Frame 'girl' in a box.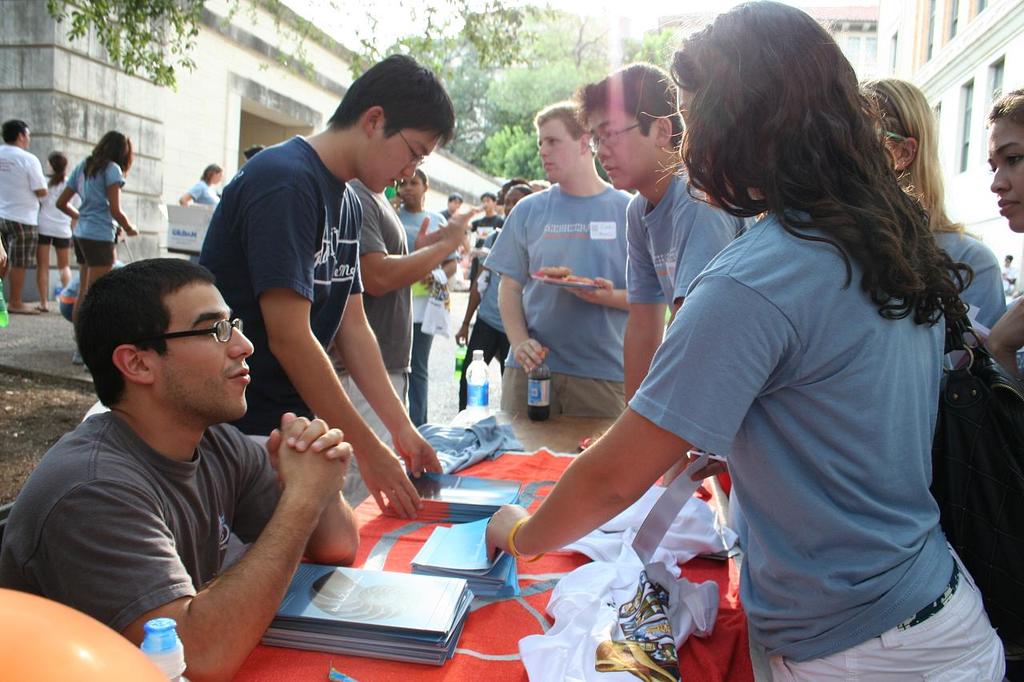
387 169 456 419.
